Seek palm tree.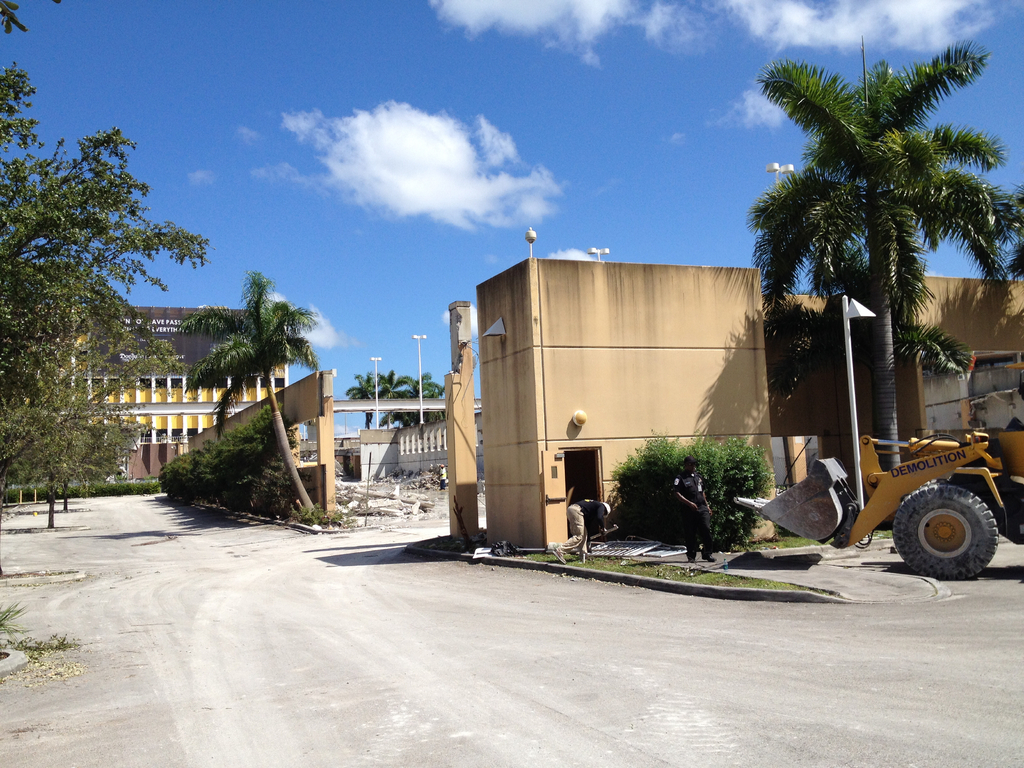
l=189, t=282, r=318, b=513.
